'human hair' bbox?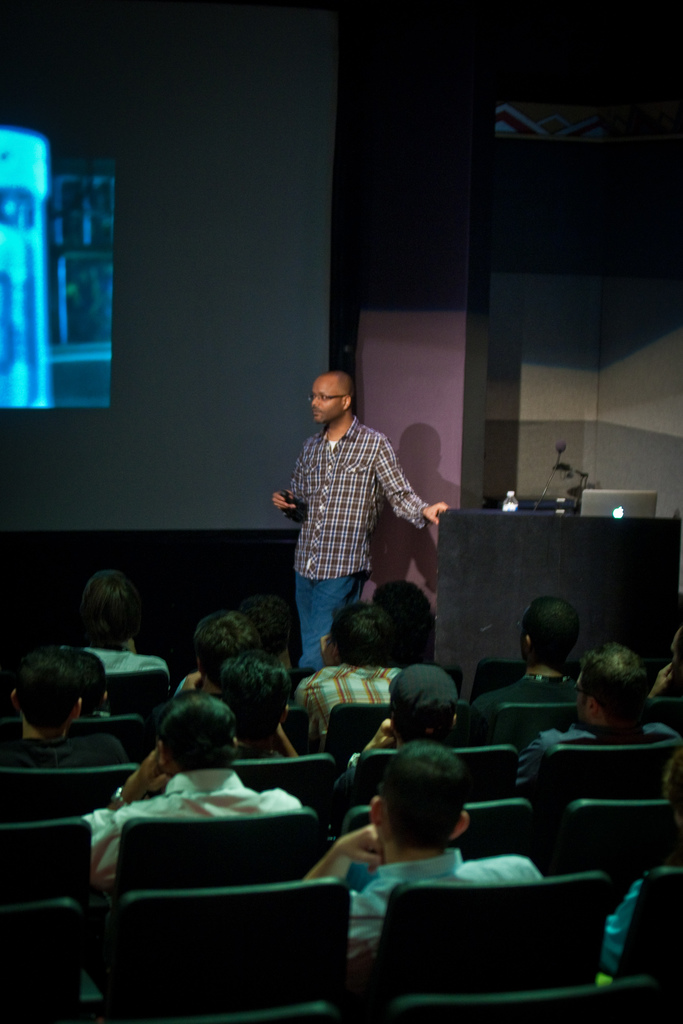
bbox(580, 644, 649, 728)
